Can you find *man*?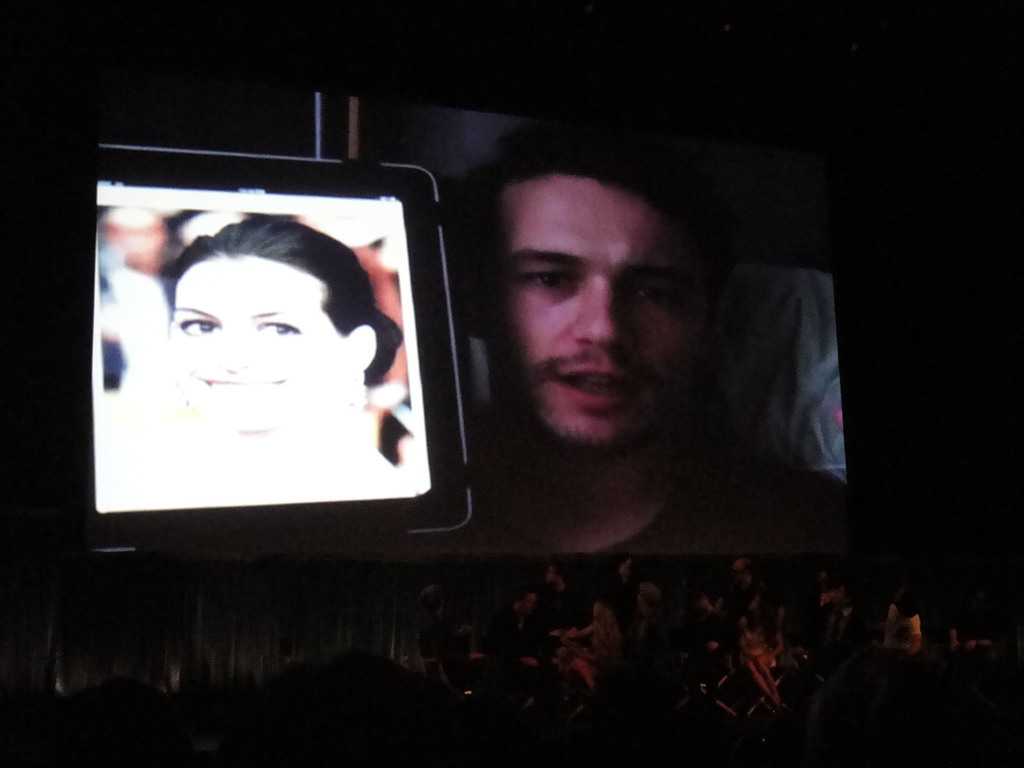
Yes, bounding box: pyautogui.locateOnScreen(541, 566, 596, 634).
